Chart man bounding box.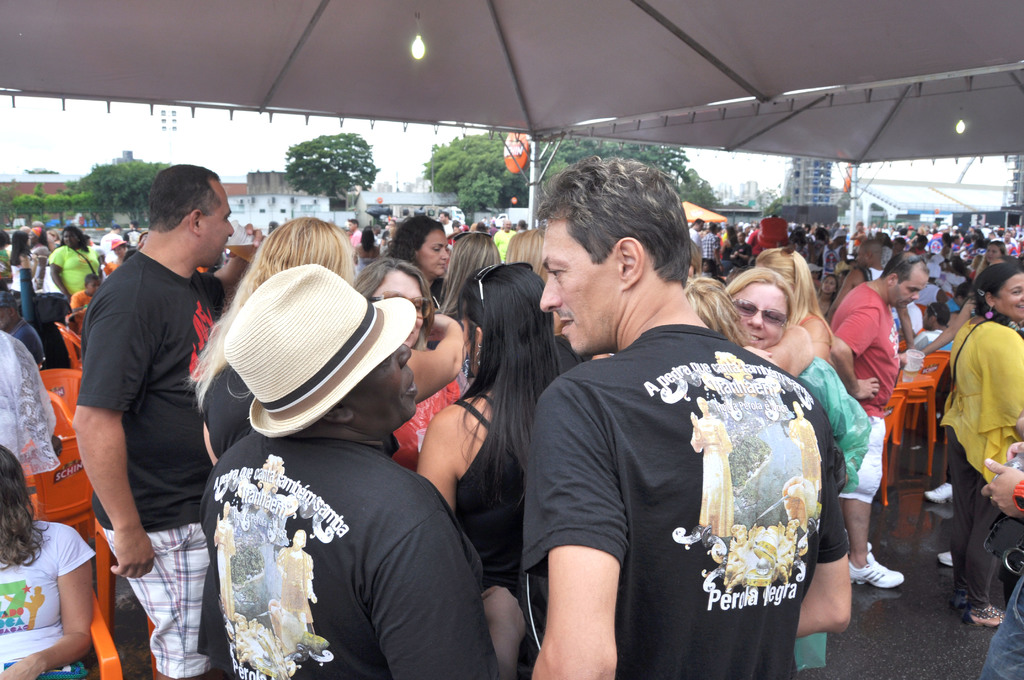
Charted: detection(826, 238, 919, 357).
